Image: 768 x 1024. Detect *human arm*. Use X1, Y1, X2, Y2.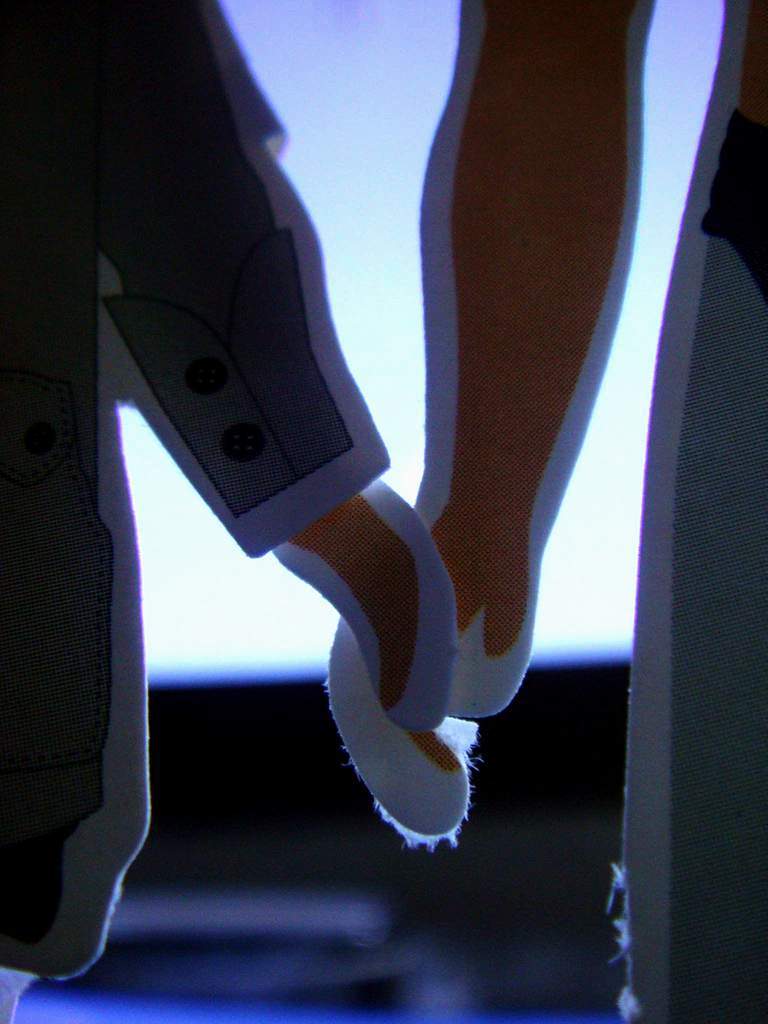
102, 0, 476, 845.
